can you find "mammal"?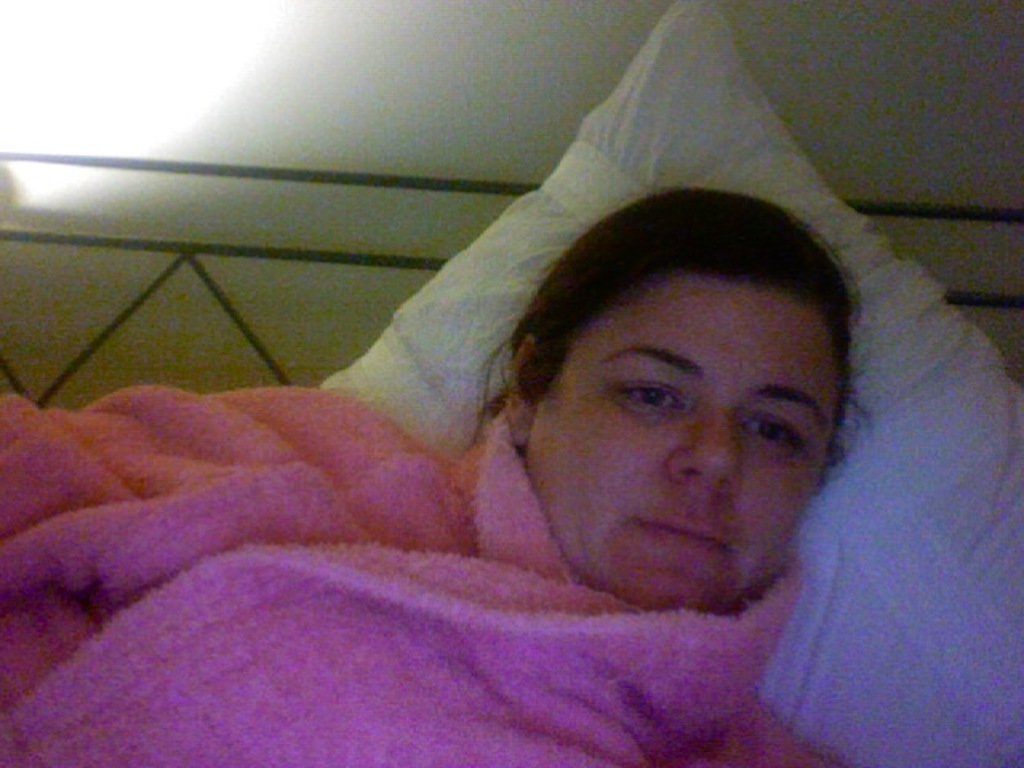
Yes, bounding box: crop(0, 179, 877, 766).
